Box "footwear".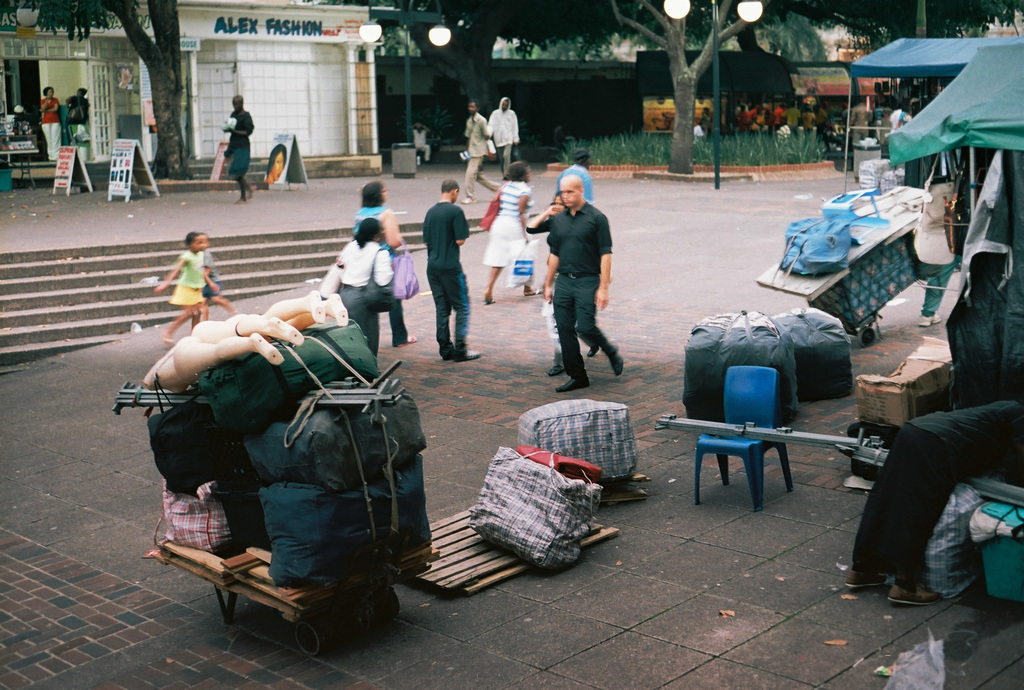
bbox(248, 186, 254, 202).
